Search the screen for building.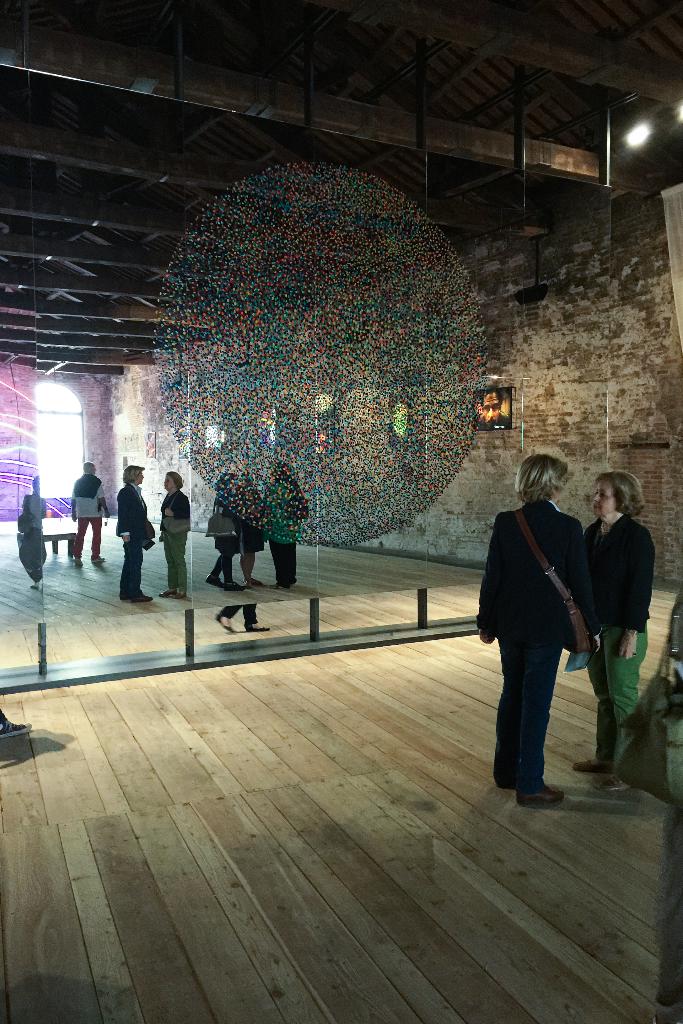
Found at [0, 0, 682, 1020].
